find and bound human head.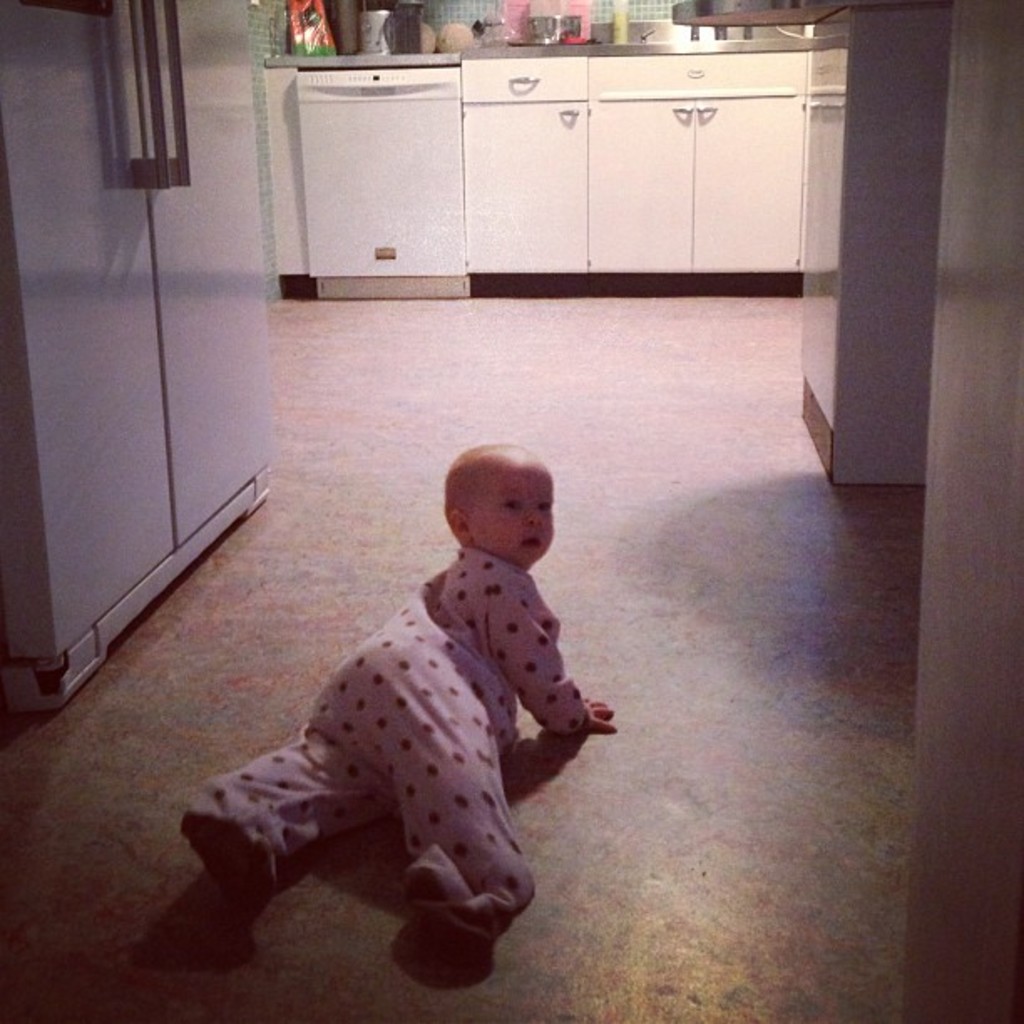
Bound: {"x1": 442, "y1": 442, "x2": 559, "y2": 576}.
